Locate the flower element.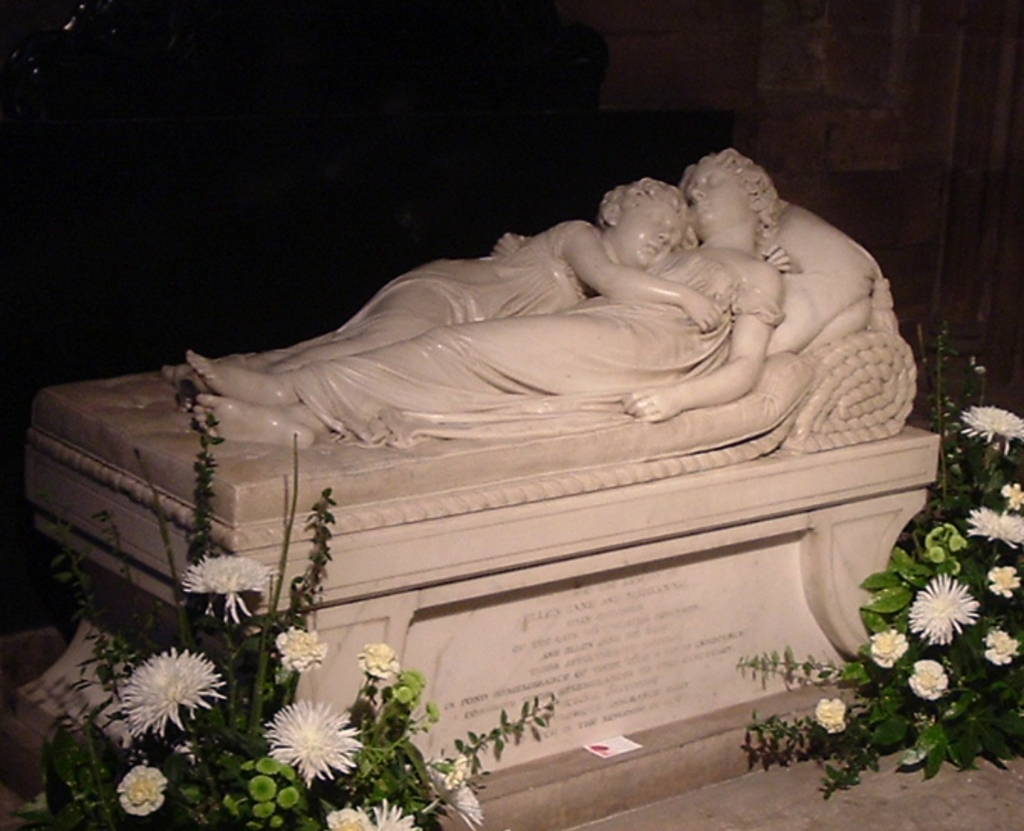
Element bbox: left=355, top=639, right=397, bottom=680.
